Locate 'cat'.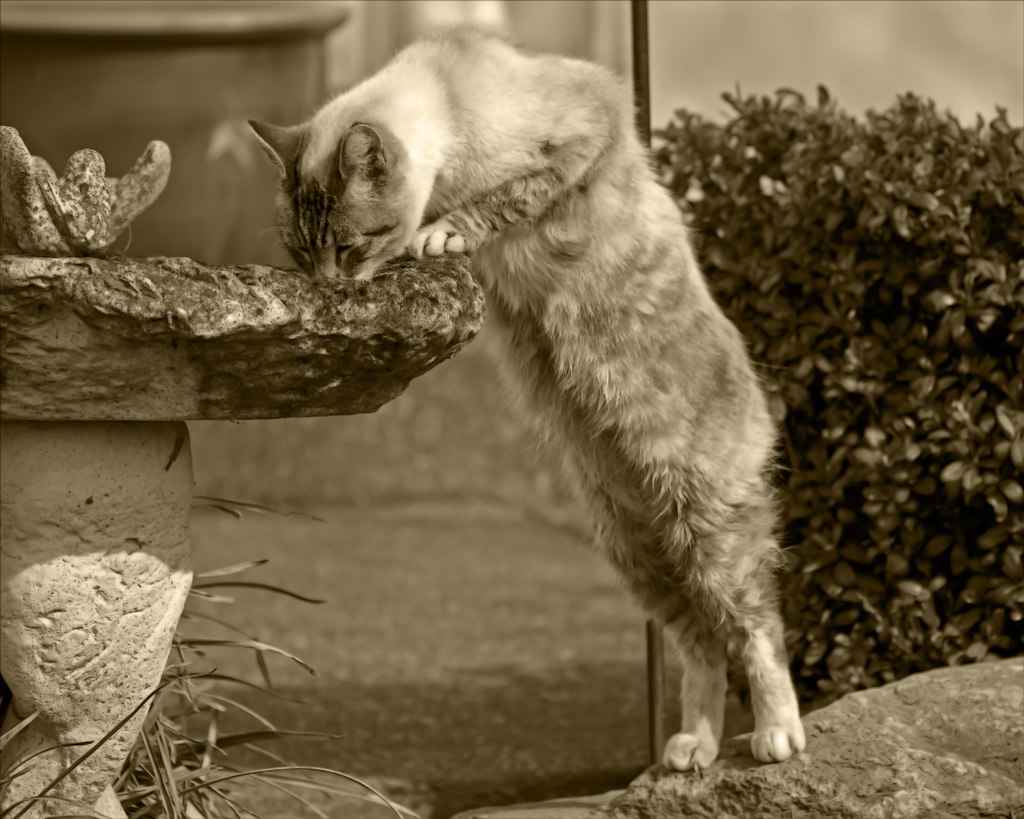
Bounding box: locate(247, 31, 812, 771).
